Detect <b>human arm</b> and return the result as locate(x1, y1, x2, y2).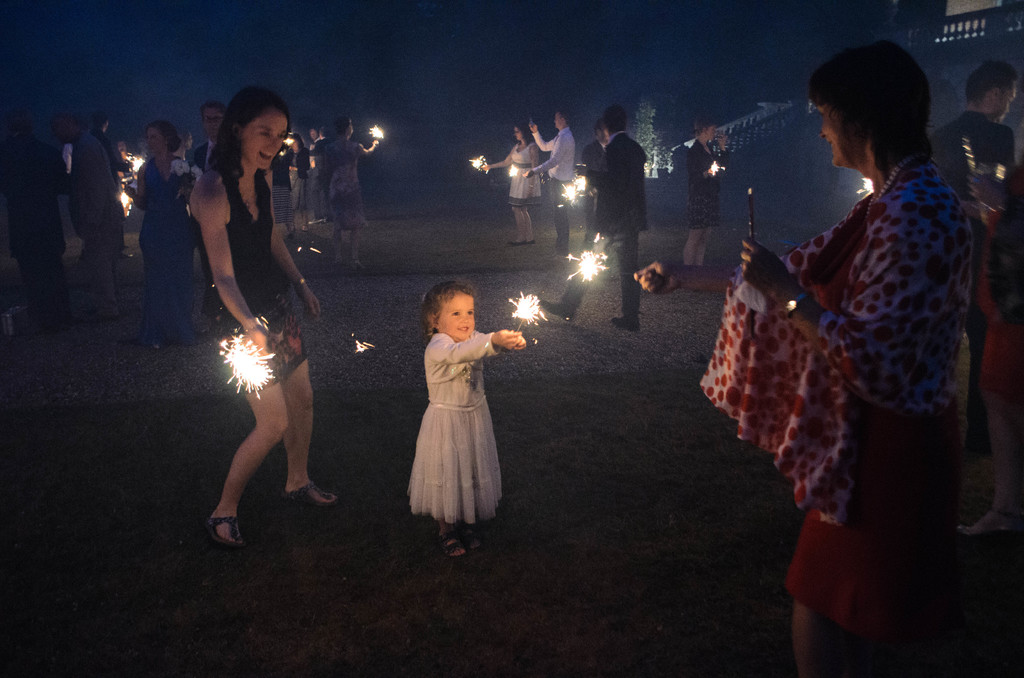
locate(432, 329, 520, 363).
